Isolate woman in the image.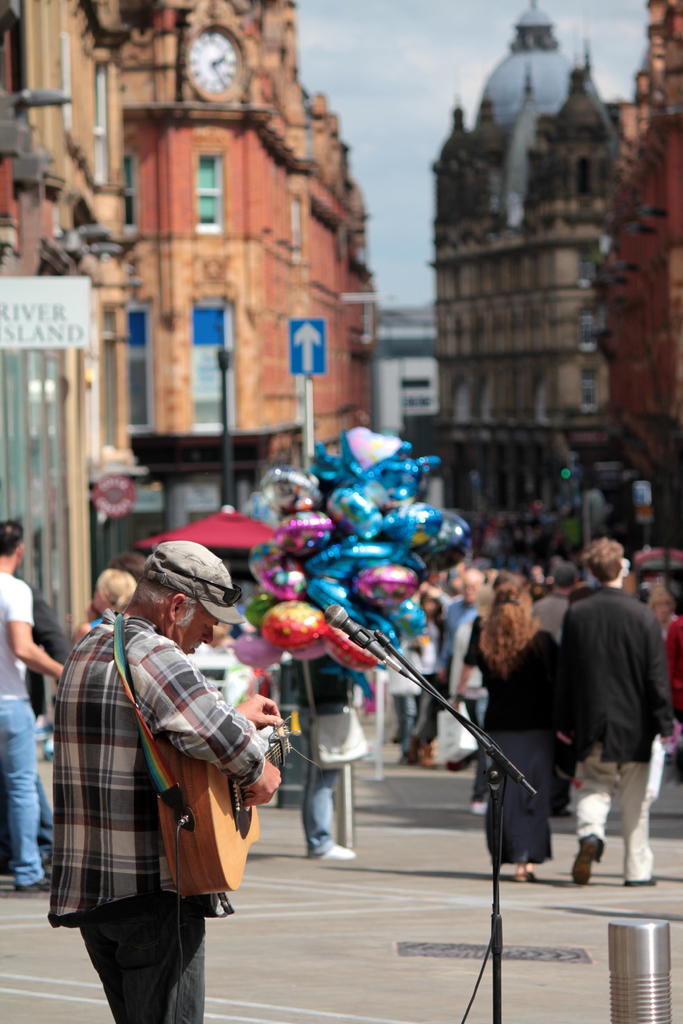
Isolated region: Rect(472, 580, 566, 880).
